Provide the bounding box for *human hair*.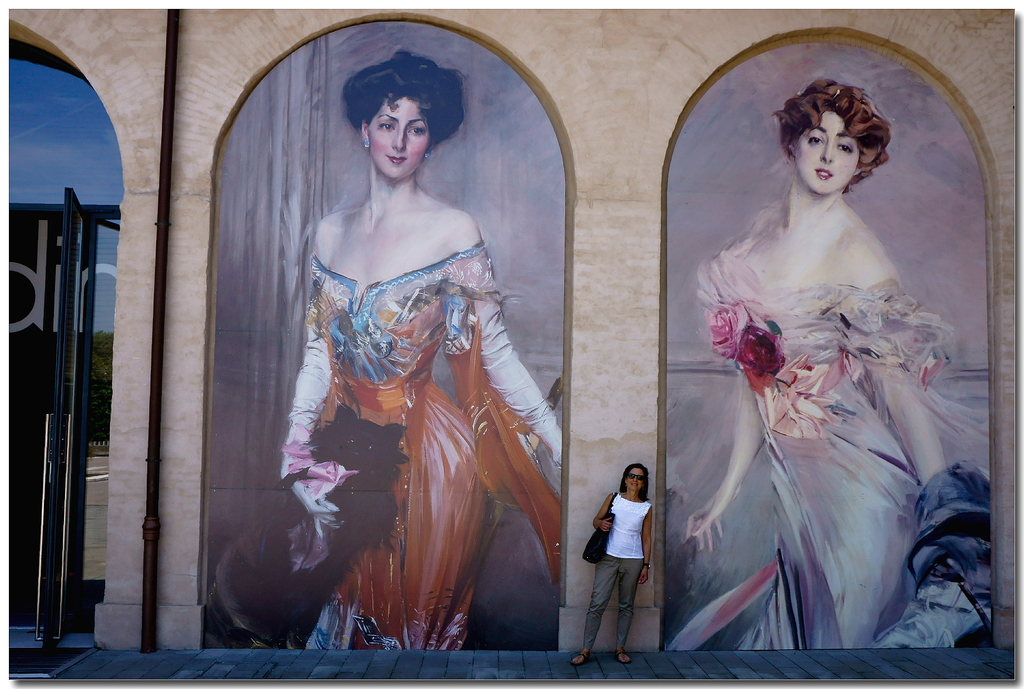
(340,49,467,154).
